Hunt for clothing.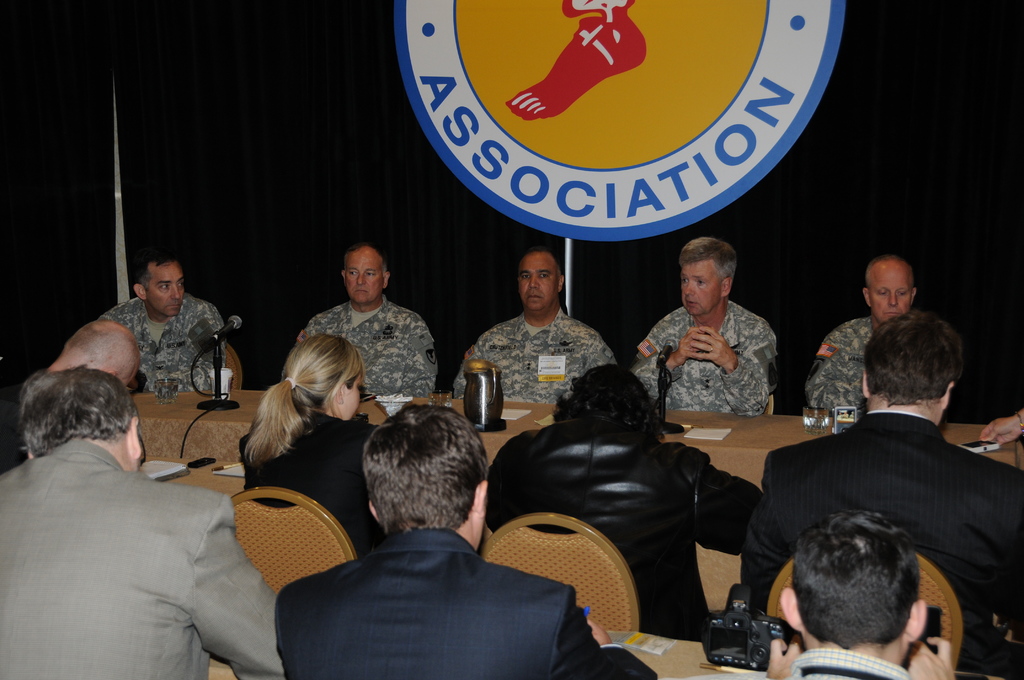
Hunted down at Rect(0, 437, 280, 679).
